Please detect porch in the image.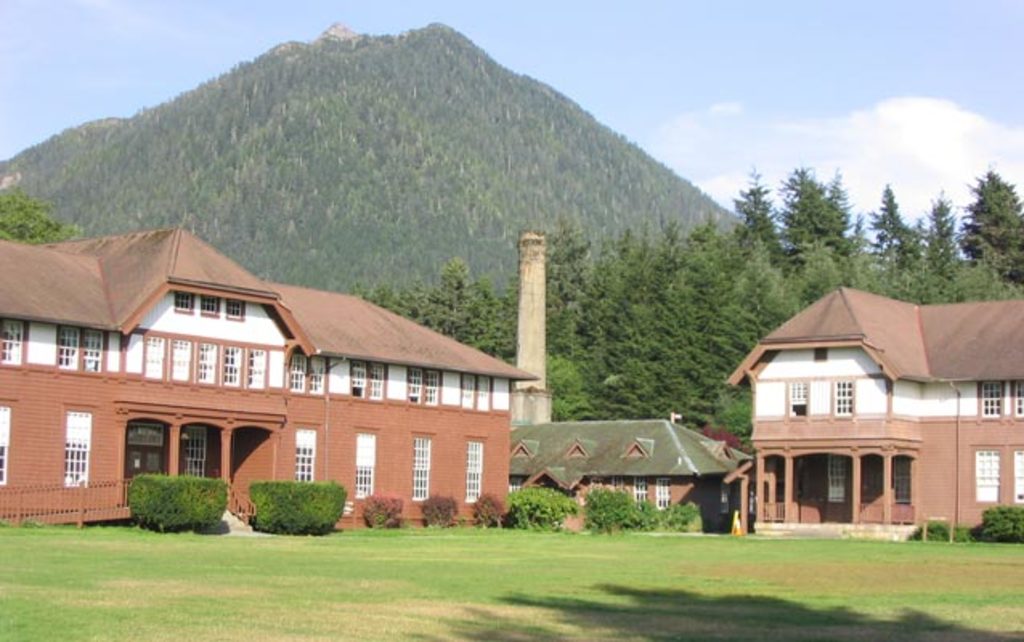
x1=748, y1=501, x2=790, y2=526.
